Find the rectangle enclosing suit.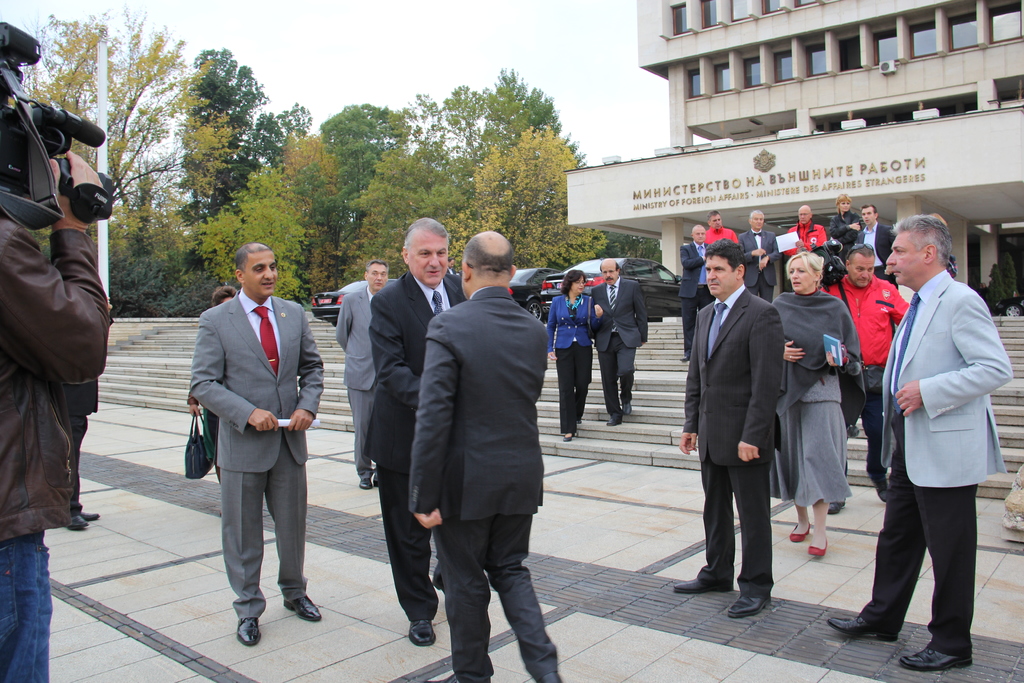
box(334, 282, 380, 477).
